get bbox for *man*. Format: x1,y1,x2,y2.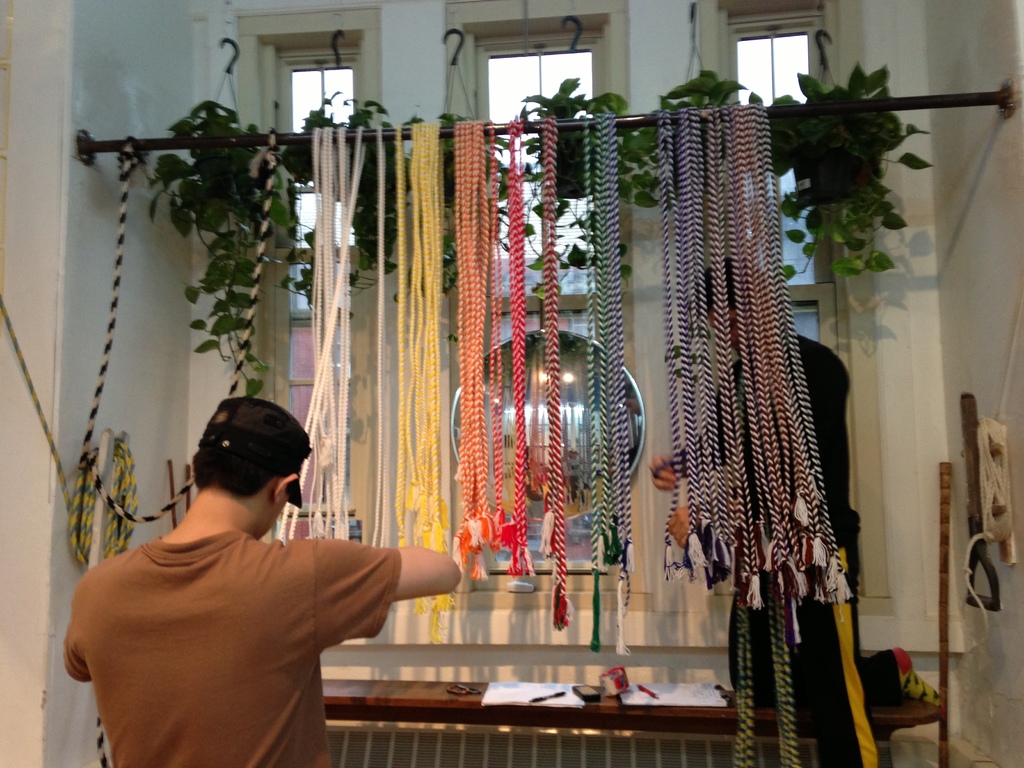
73,410,458,767.
